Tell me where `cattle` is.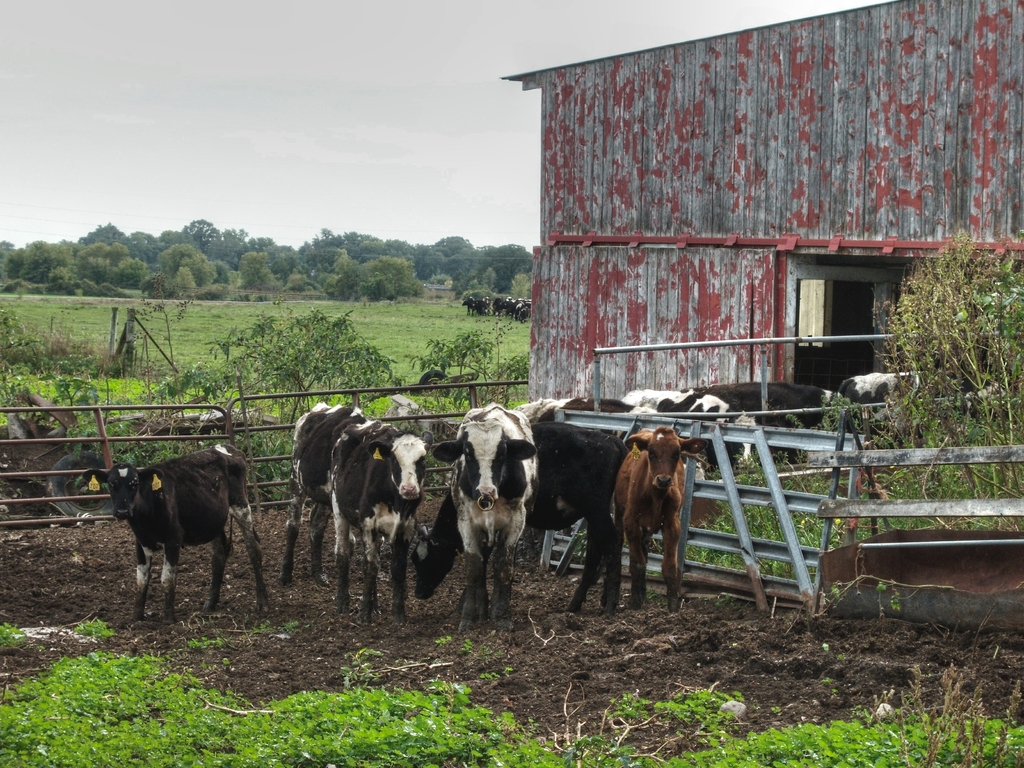
`cattle` is at [x1=413, y1=419, x2=630, y2=621].
